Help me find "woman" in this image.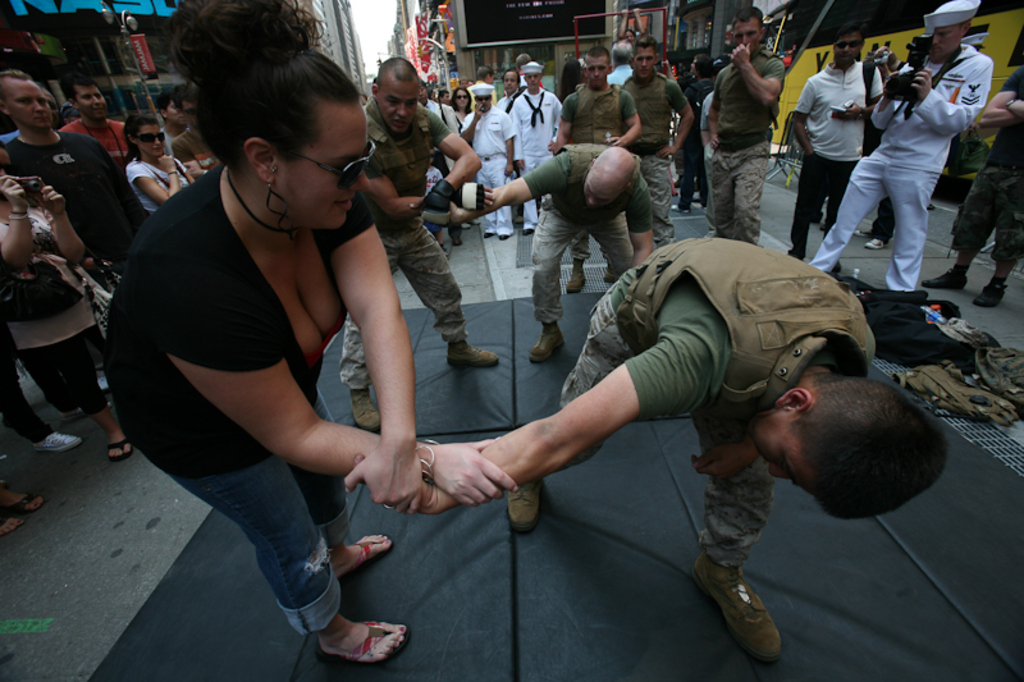
Found it: x1=99 y1=15 x2=470 y2=660.
